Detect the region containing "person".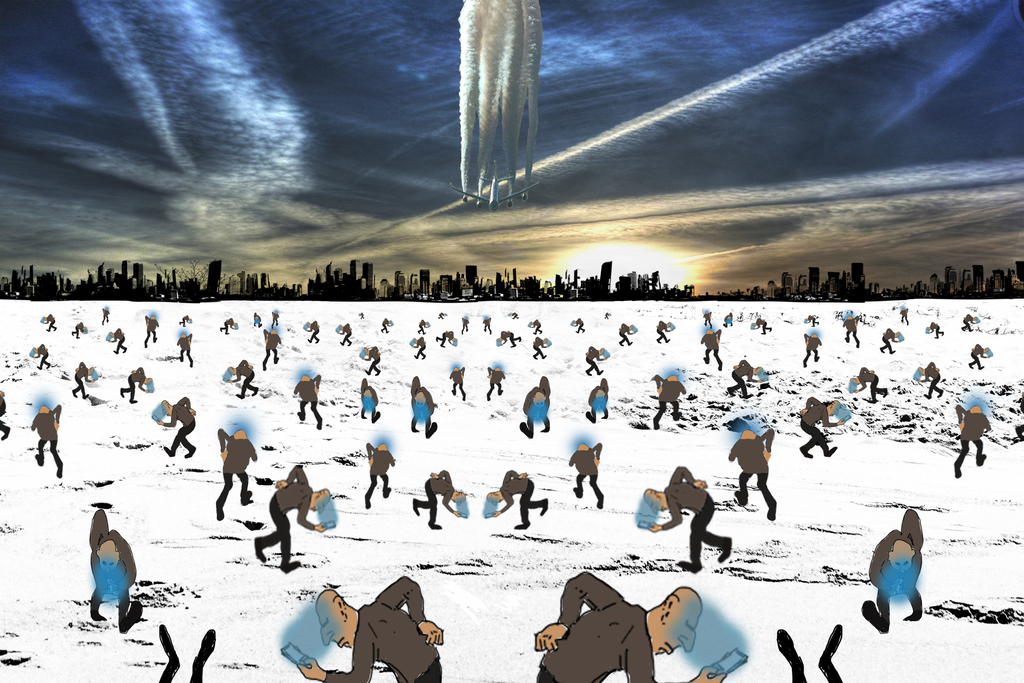
(x1=120, y1=372, x2=153, y2=402).
